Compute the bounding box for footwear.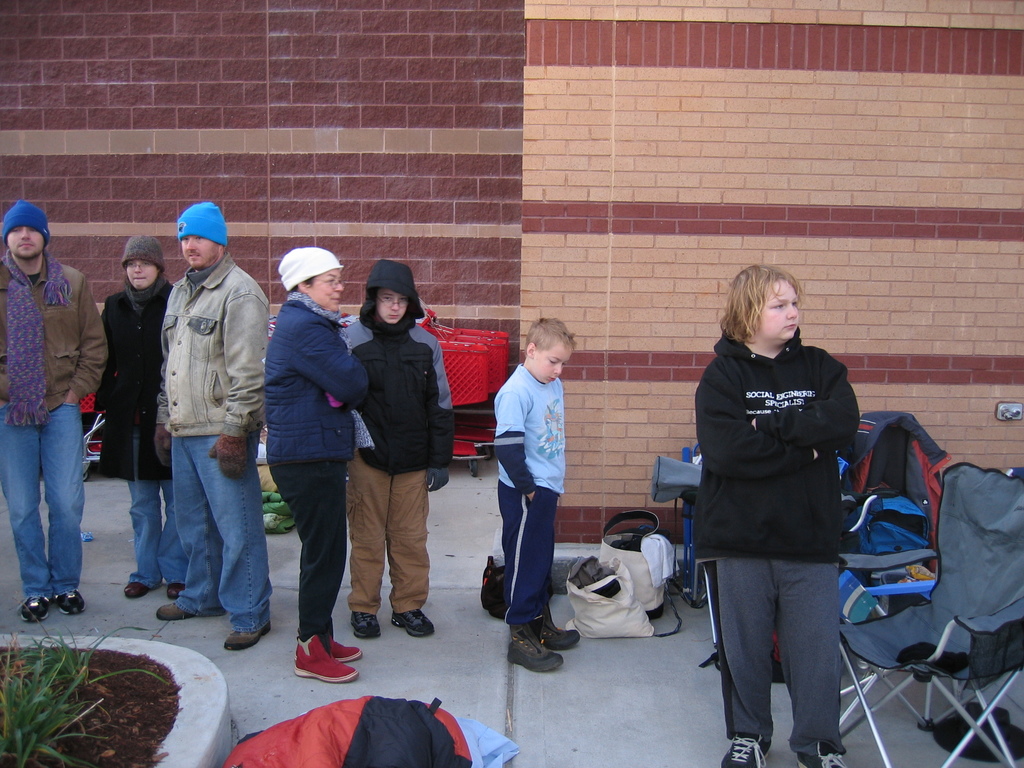
[535, 604, 584, 651].
